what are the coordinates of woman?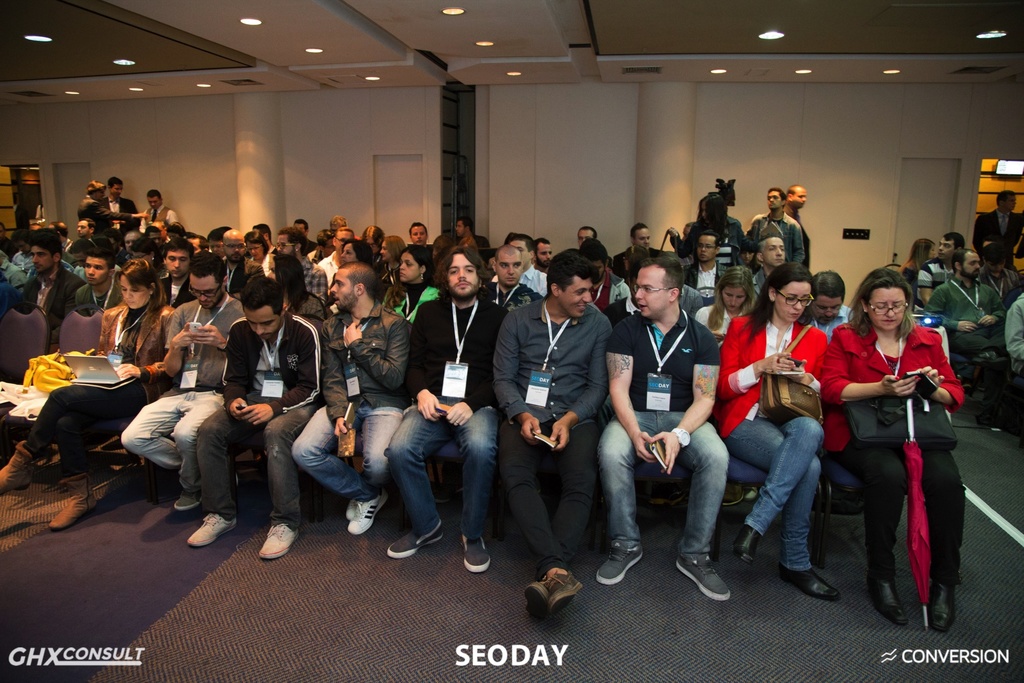
714,261,841,603.
